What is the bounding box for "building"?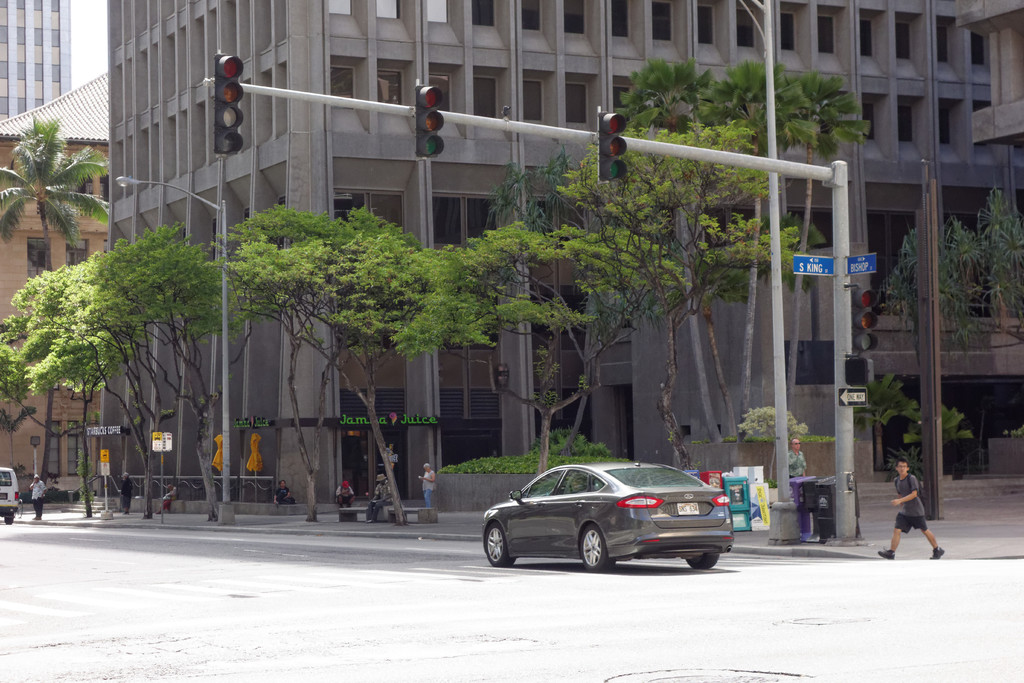
[left=0, top=76, right=101, bottom=483].
